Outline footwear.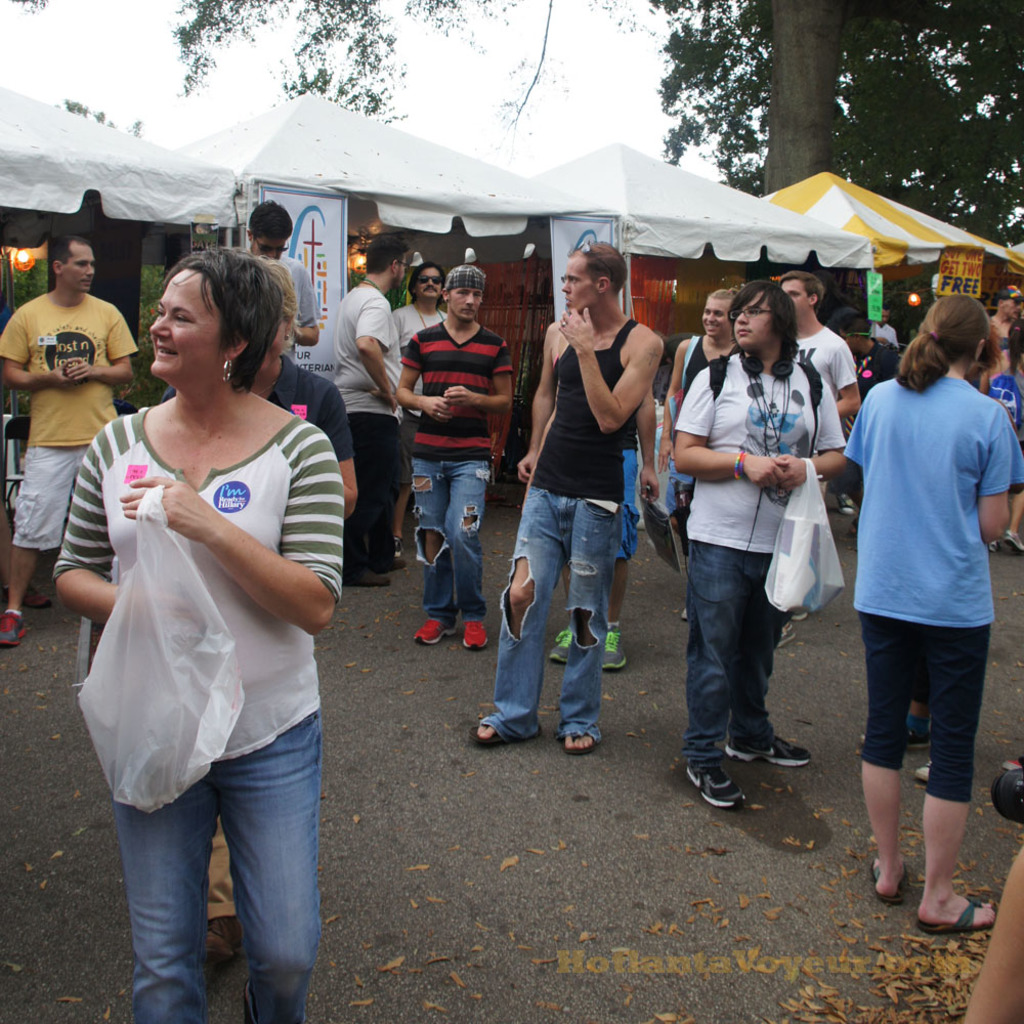
Outline: [197, 914, 259, 965].
